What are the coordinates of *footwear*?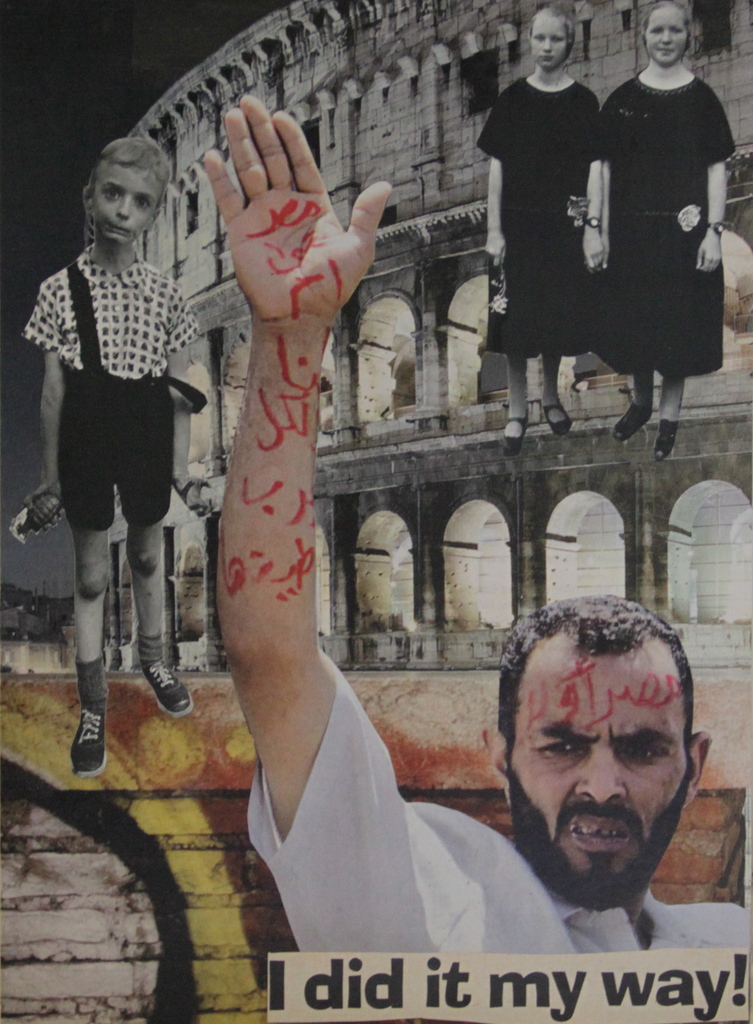
BBox(501, 404, 528, 452).
